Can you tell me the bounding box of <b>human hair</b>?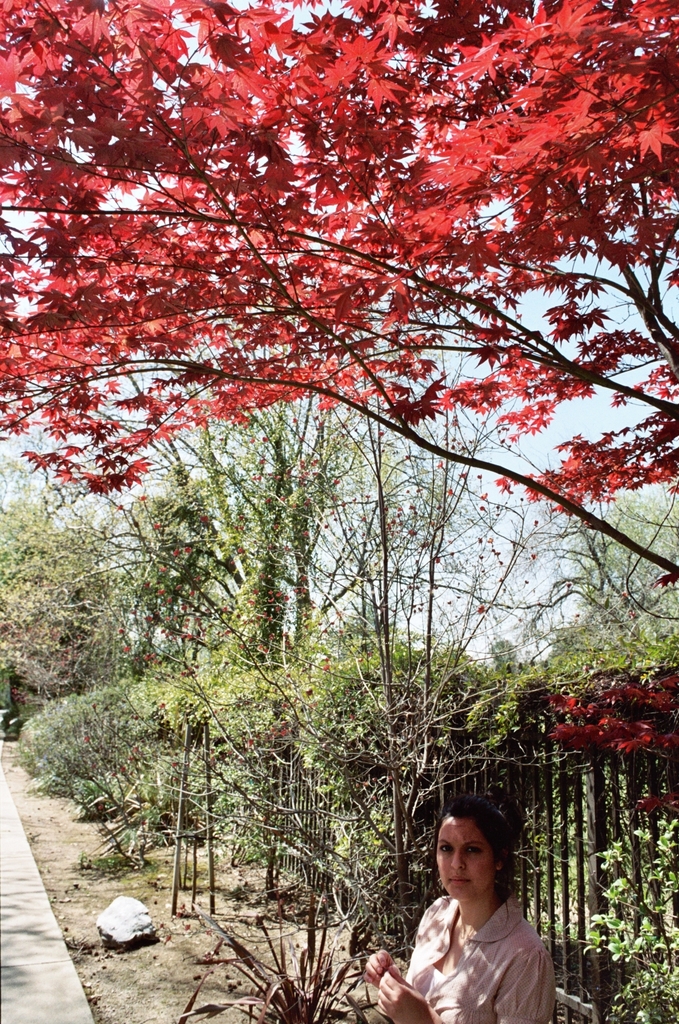
[428, 804, 526, 907].
